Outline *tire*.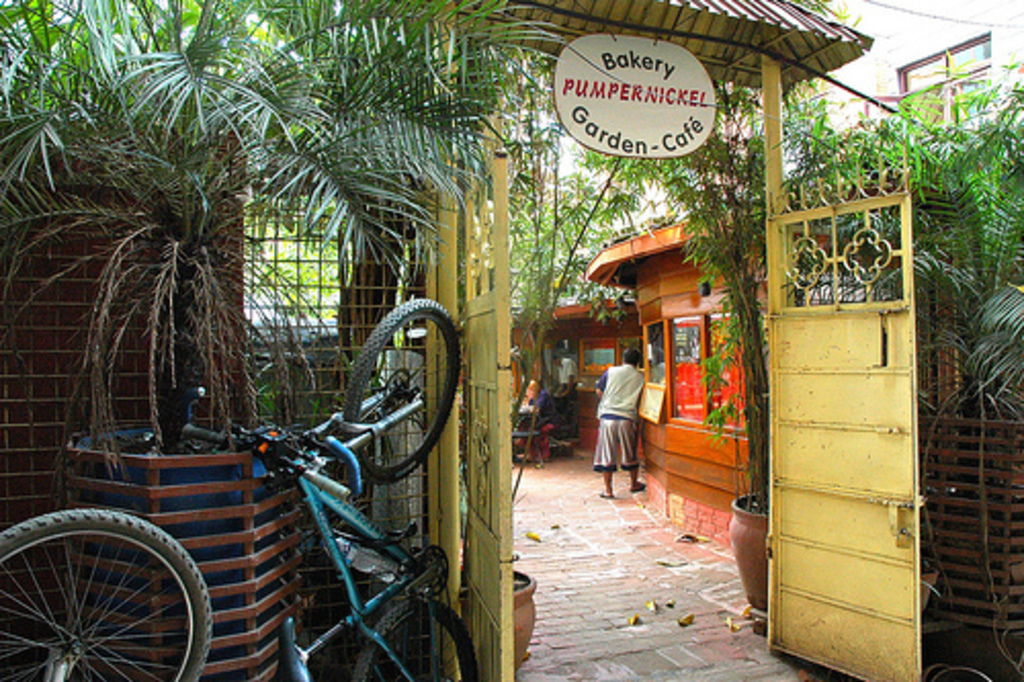
Outline: 350,299,459,483.
